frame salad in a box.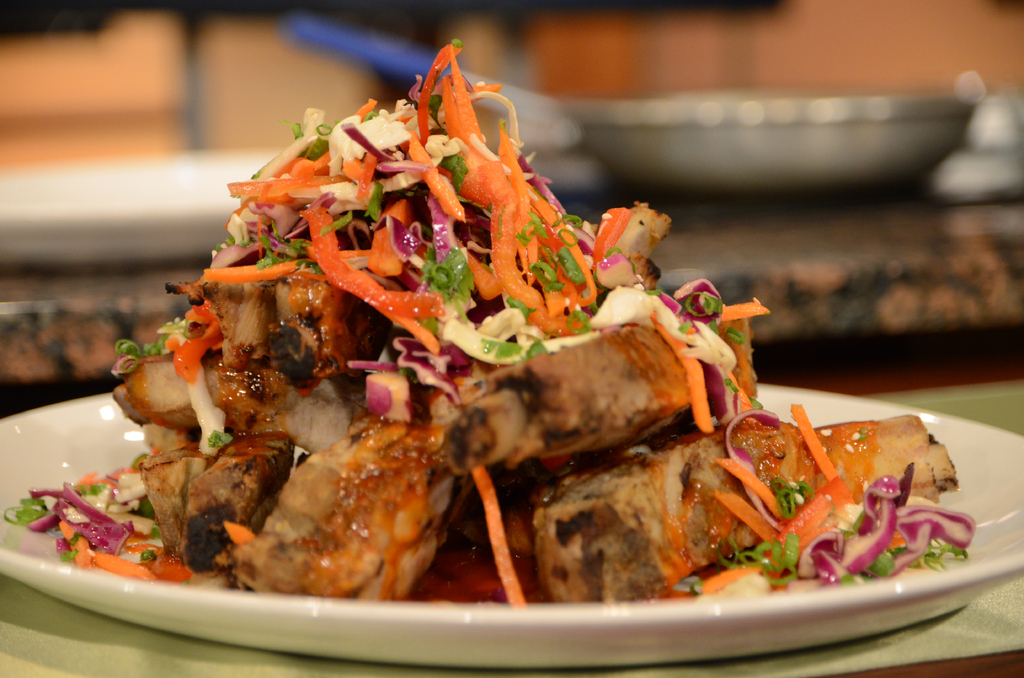
rect(15, 54, 1009, 665).
